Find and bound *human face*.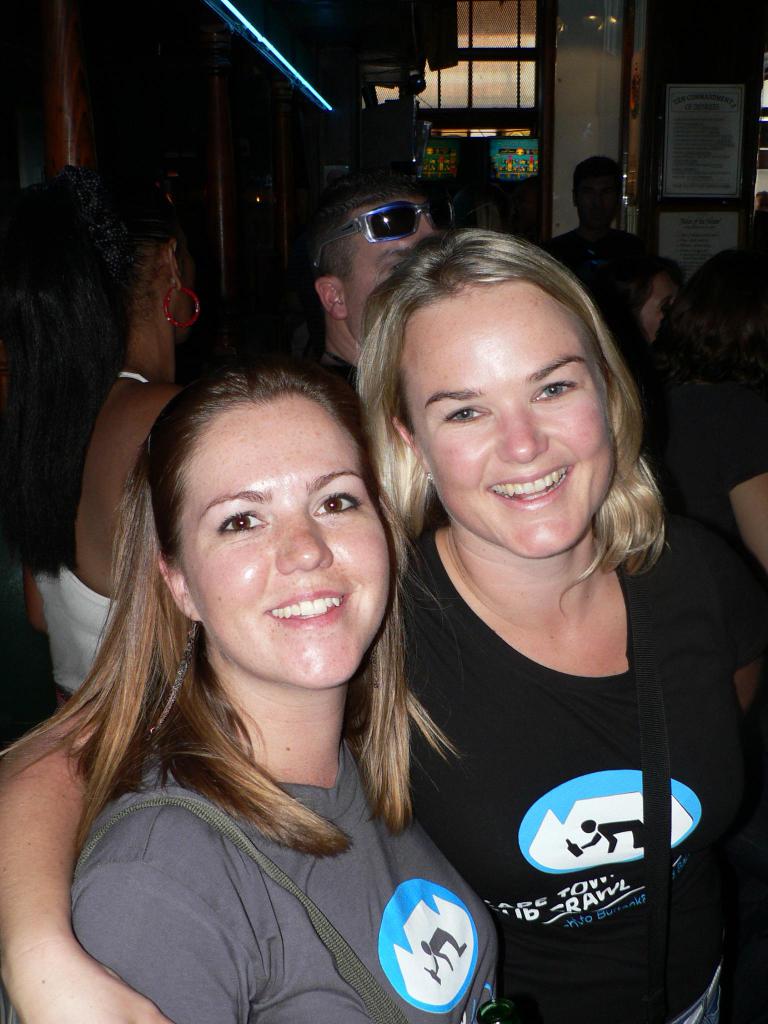
Bound: pyautogui.locateOnScreen(408, 291, 617, 559).
